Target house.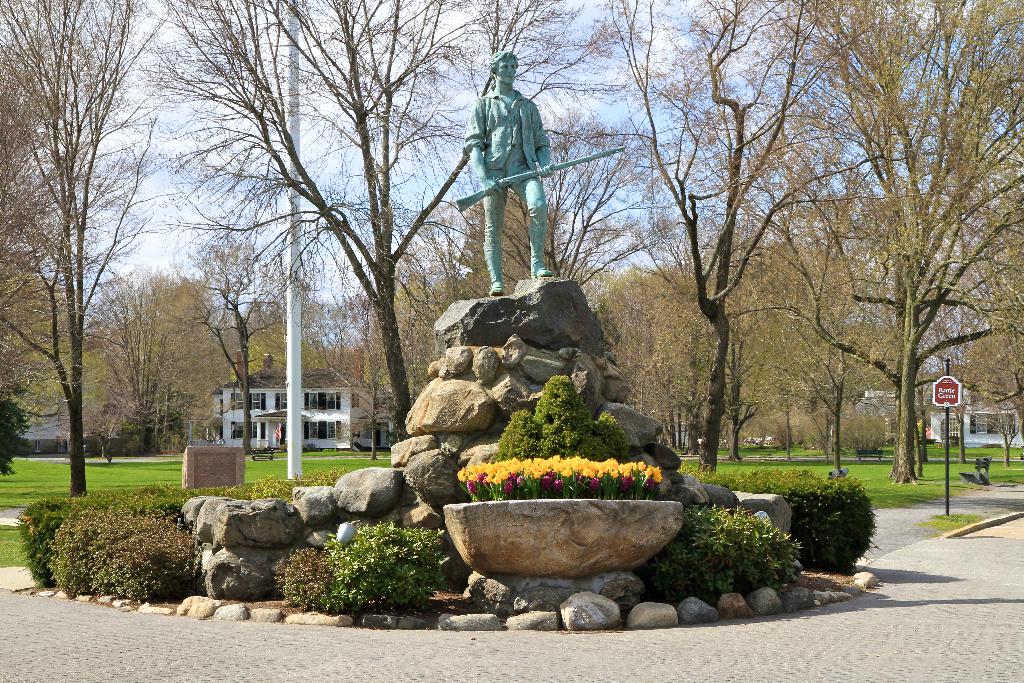
Target region: l=212, t=367, r=375, b=446.
